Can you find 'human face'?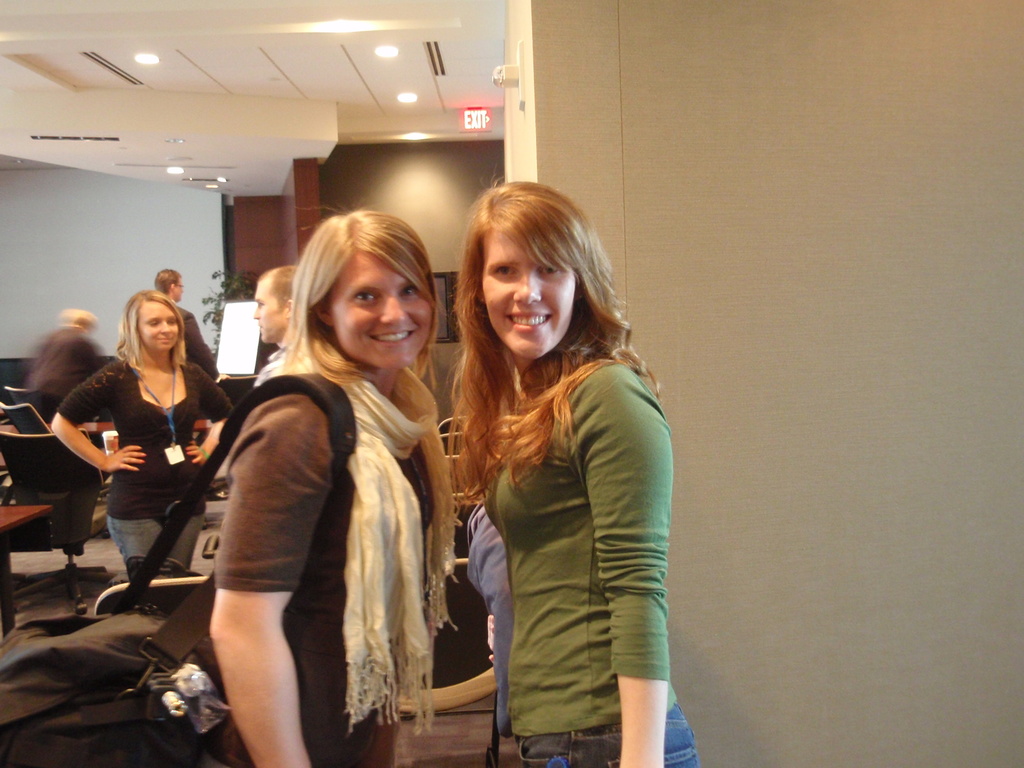
Yes, bounding box: {"left": 250, "top": 275, "right": 280, "bottom": 340}.
